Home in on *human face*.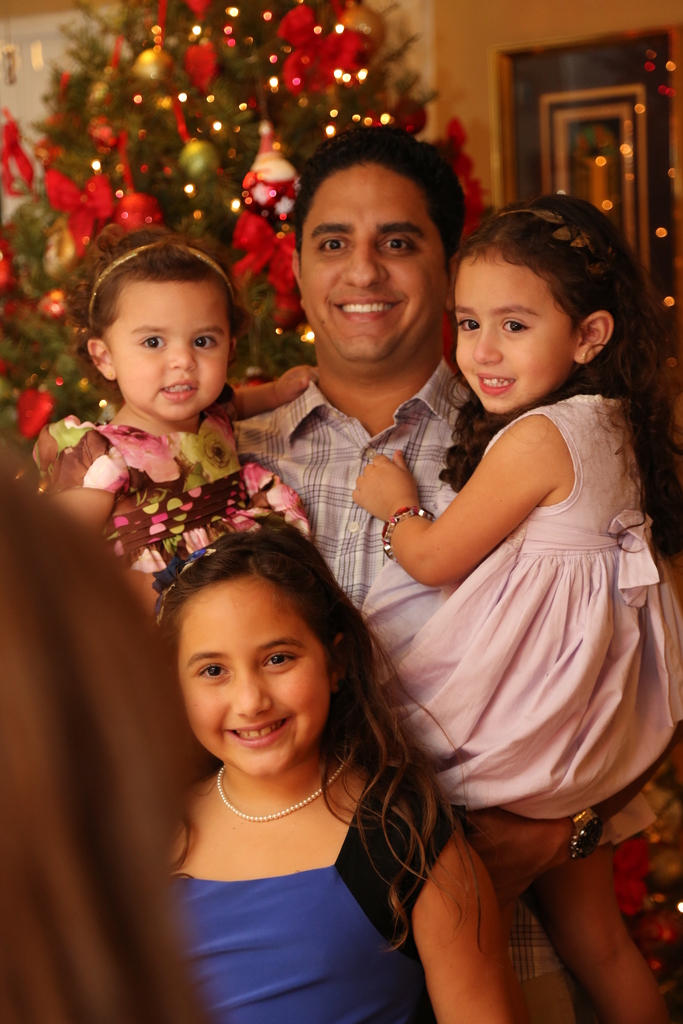
Homed in at 110, 285, 231, 419.
